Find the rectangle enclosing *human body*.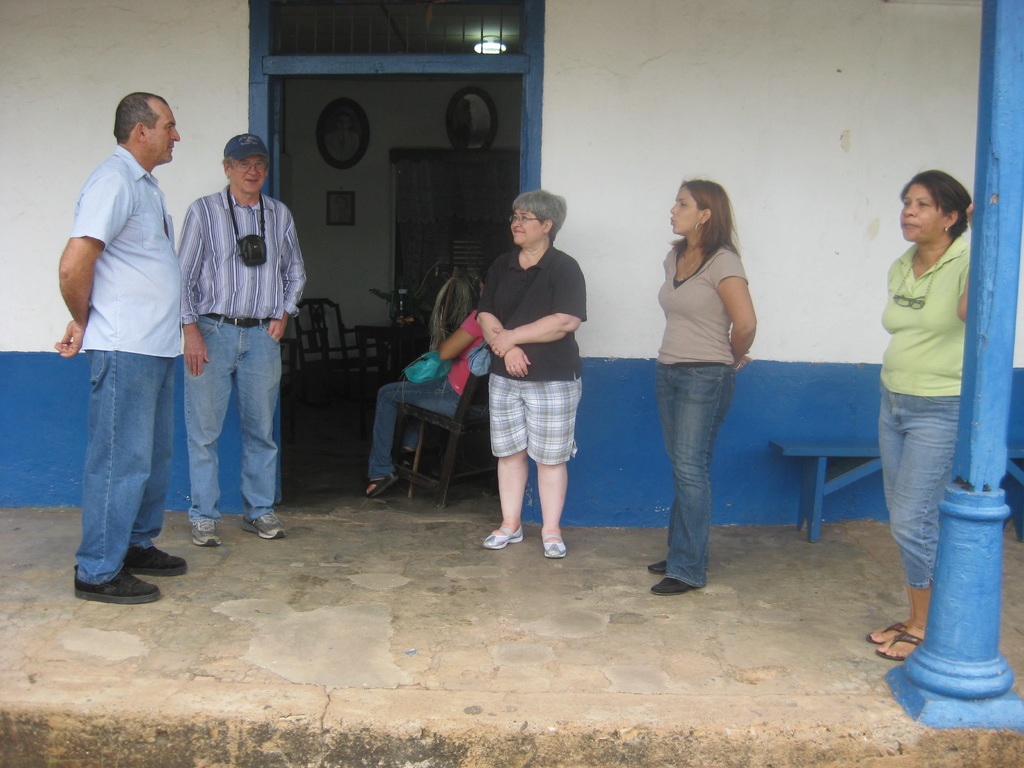
(174,132,308,548).
